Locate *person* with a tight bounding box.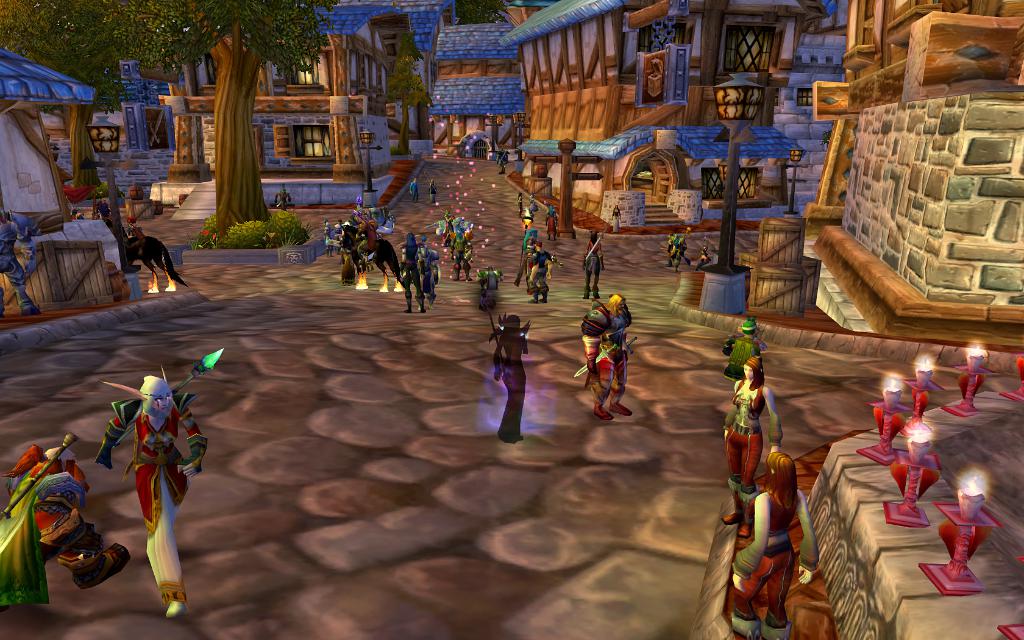
[left=721, top=314, right=763, bottom=380].
